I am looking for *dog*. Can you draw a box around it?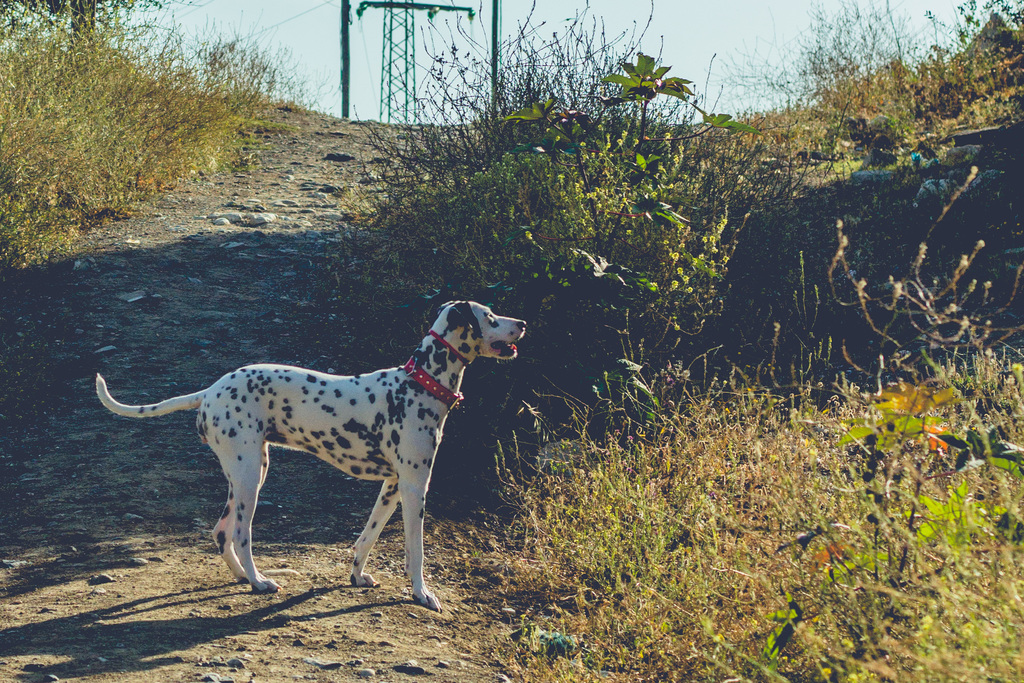
Sure, the bounding box is box(95, 298, 528, 609).
